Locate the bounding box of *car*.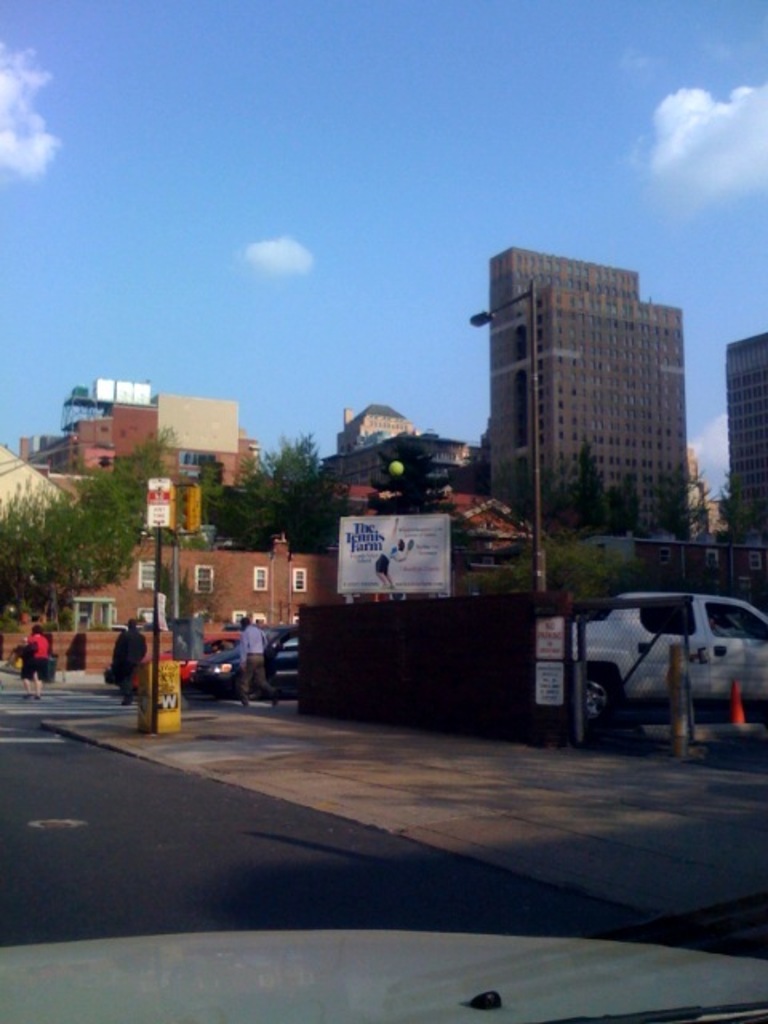
Bounding box: 134,621,242,691.
